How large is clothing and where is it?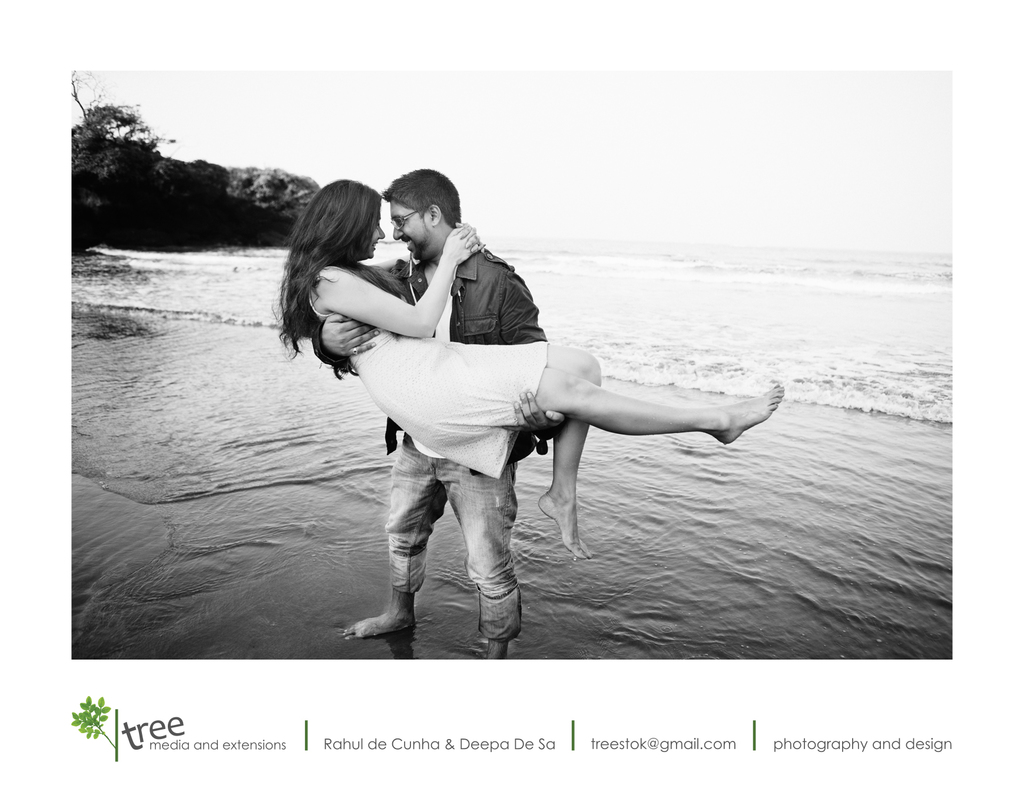
Bounding box: detection(380, 238, 524, 643).
